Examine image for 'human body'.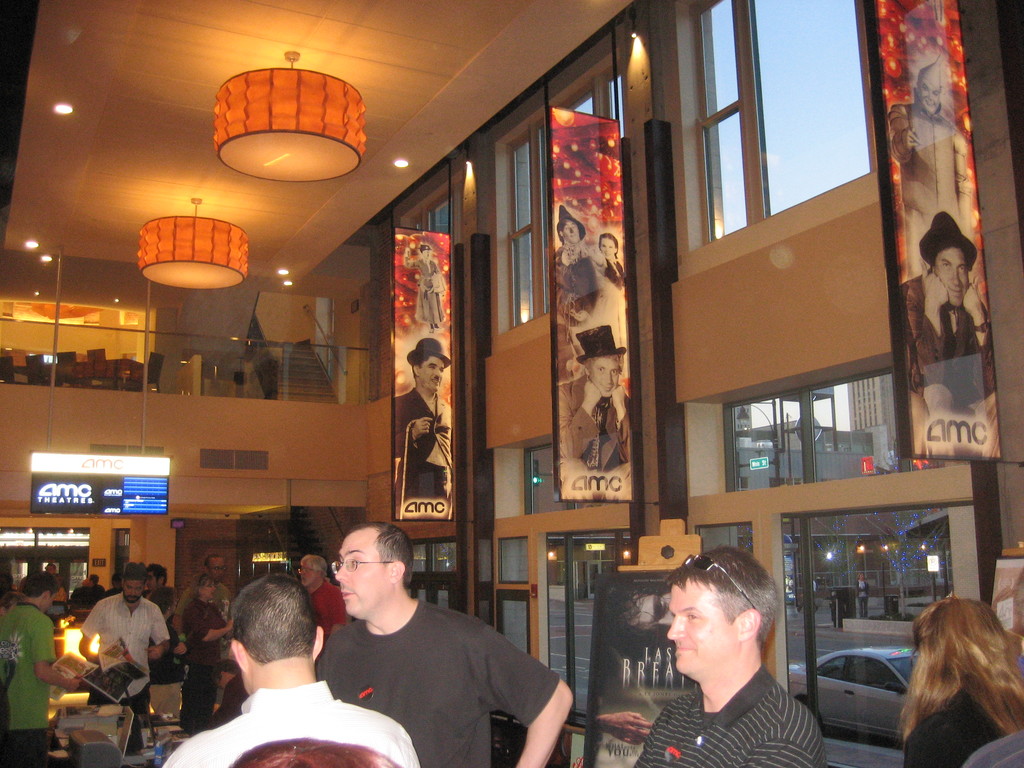
Examination result: (x1=908, y1=204, x2=993, y2=420).
